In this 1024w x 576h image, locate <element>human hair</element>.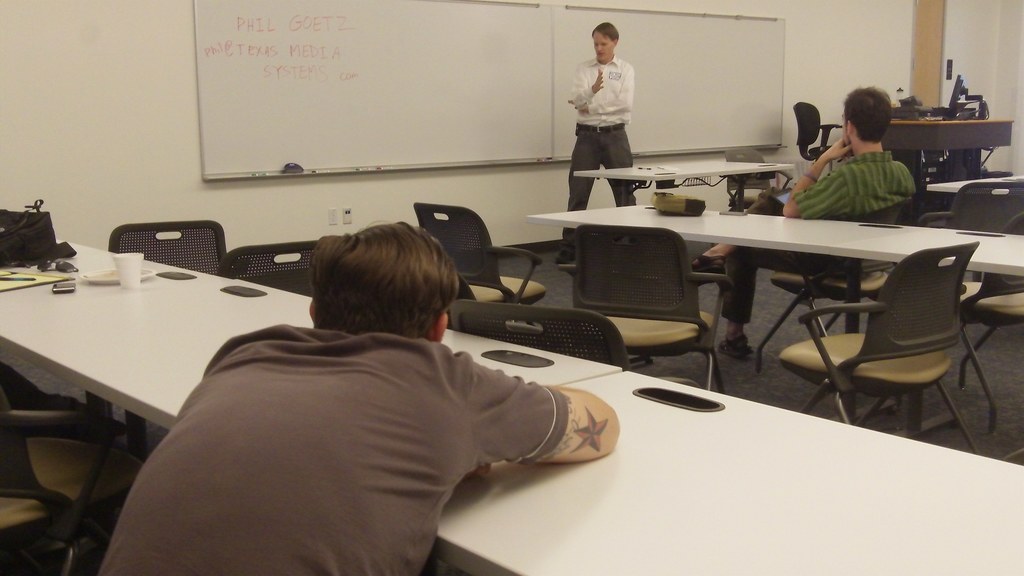
Bounding box: [292,220,453,347].
